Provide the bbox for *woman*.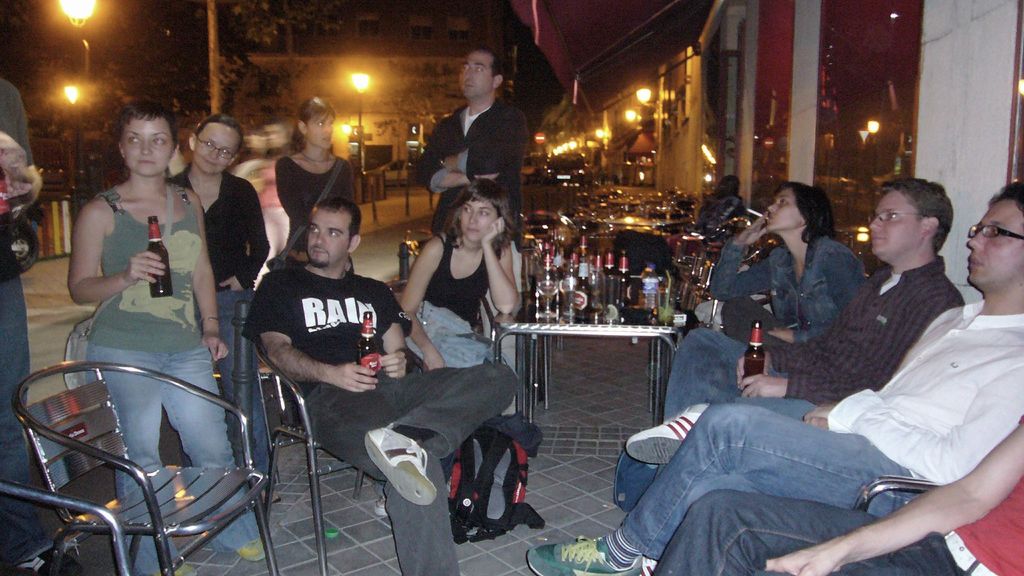
394/181/516/371.
